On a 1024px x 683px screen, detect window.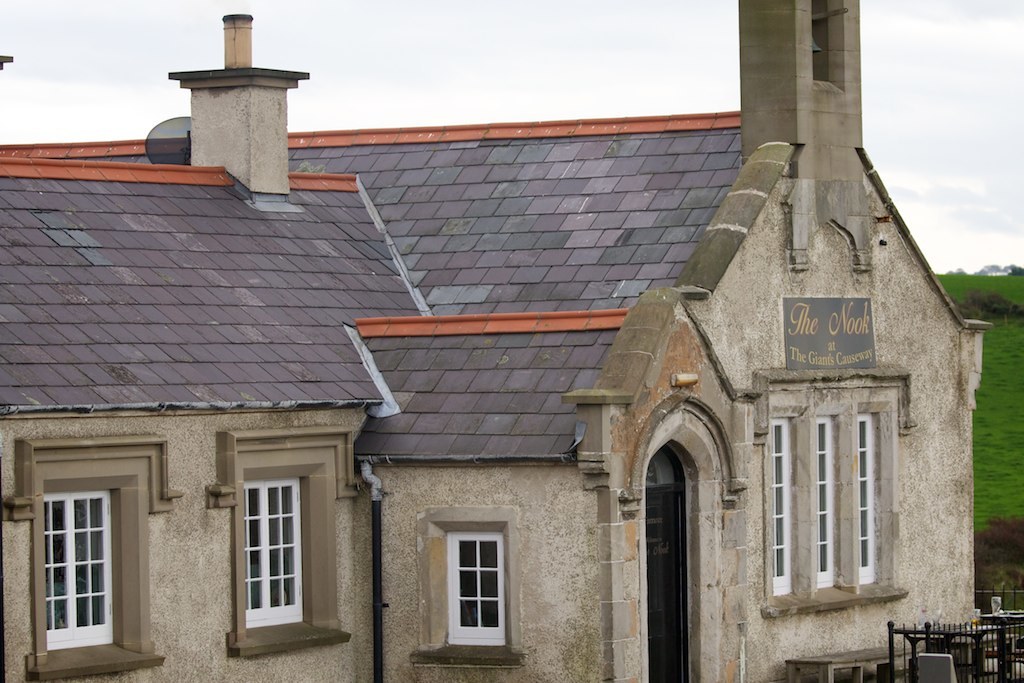
x1=855 y1=410 x2=889 y2=592.
